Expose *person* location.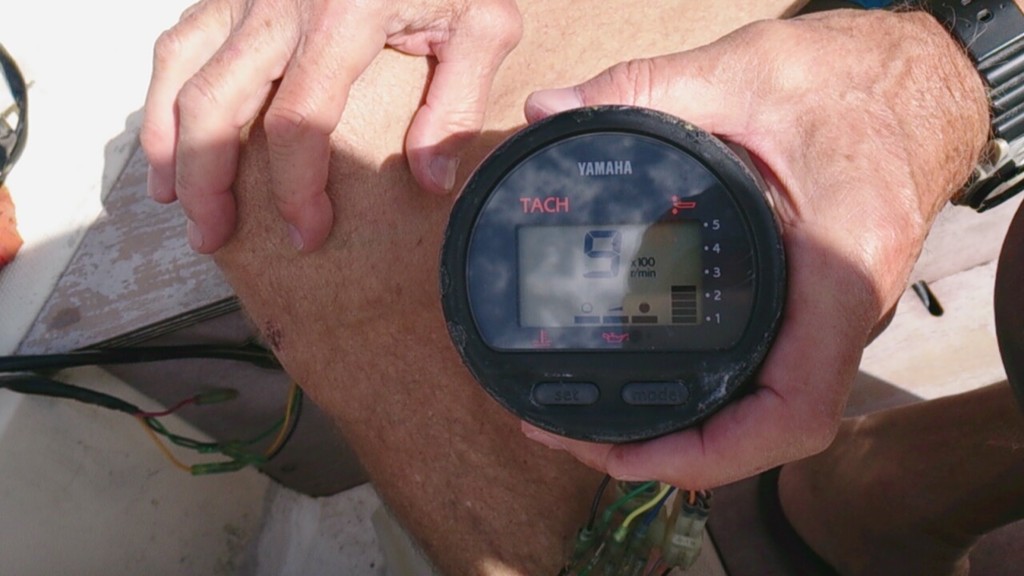
Exposed at [x1=141, y1=0, x2=1023, y2=494].
